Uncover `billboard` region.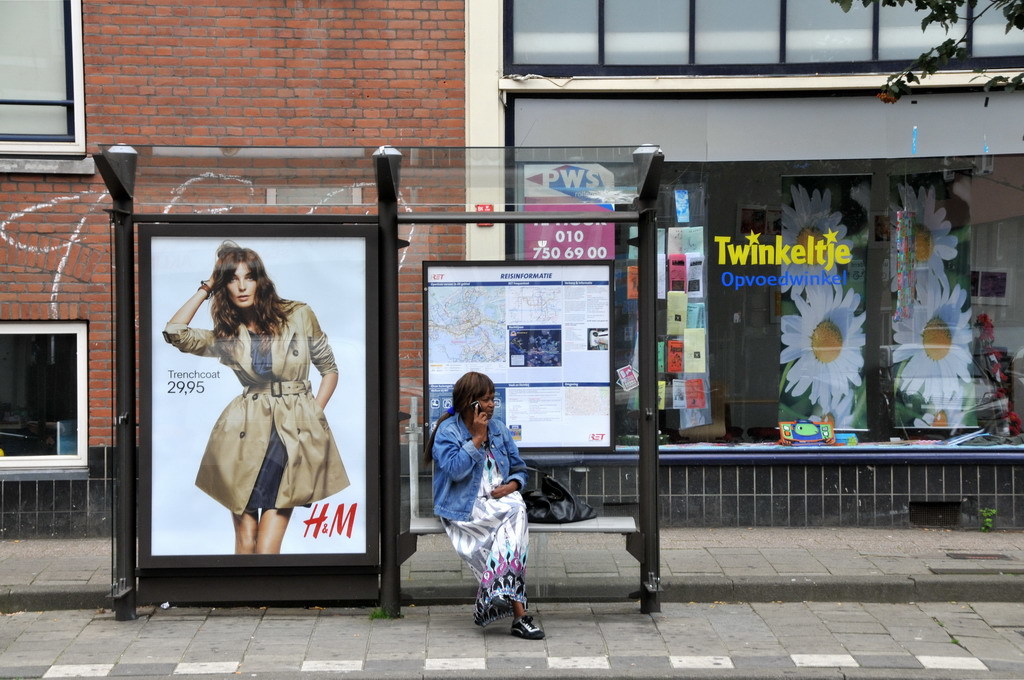
Uncovered: region(421, 254, 603, 450).
